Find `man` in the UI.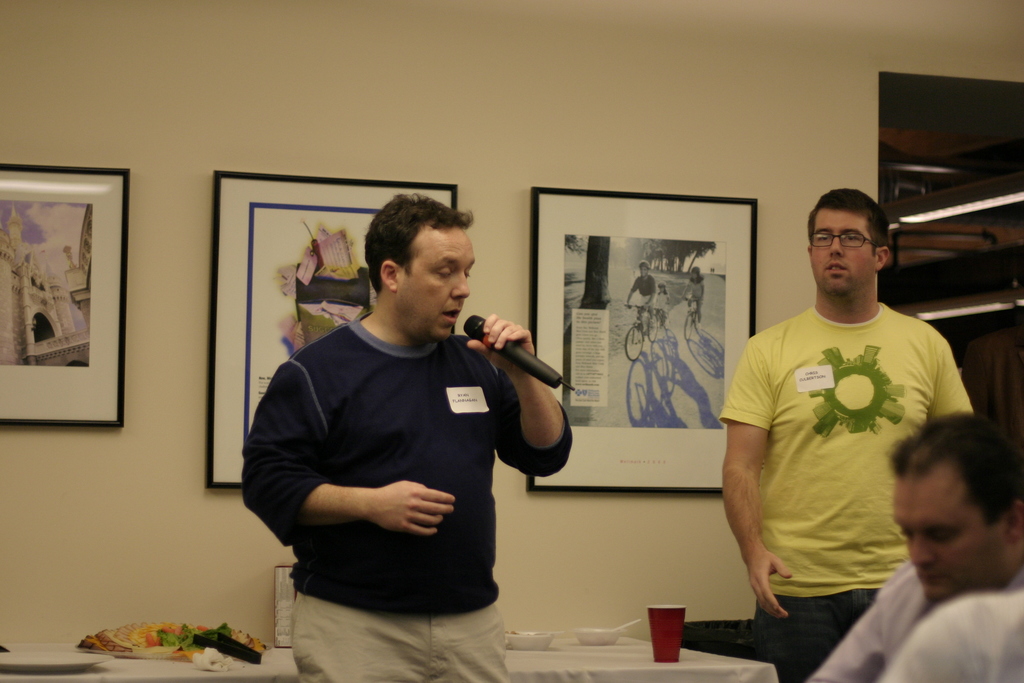
UI element at 794,406,1023,682.
